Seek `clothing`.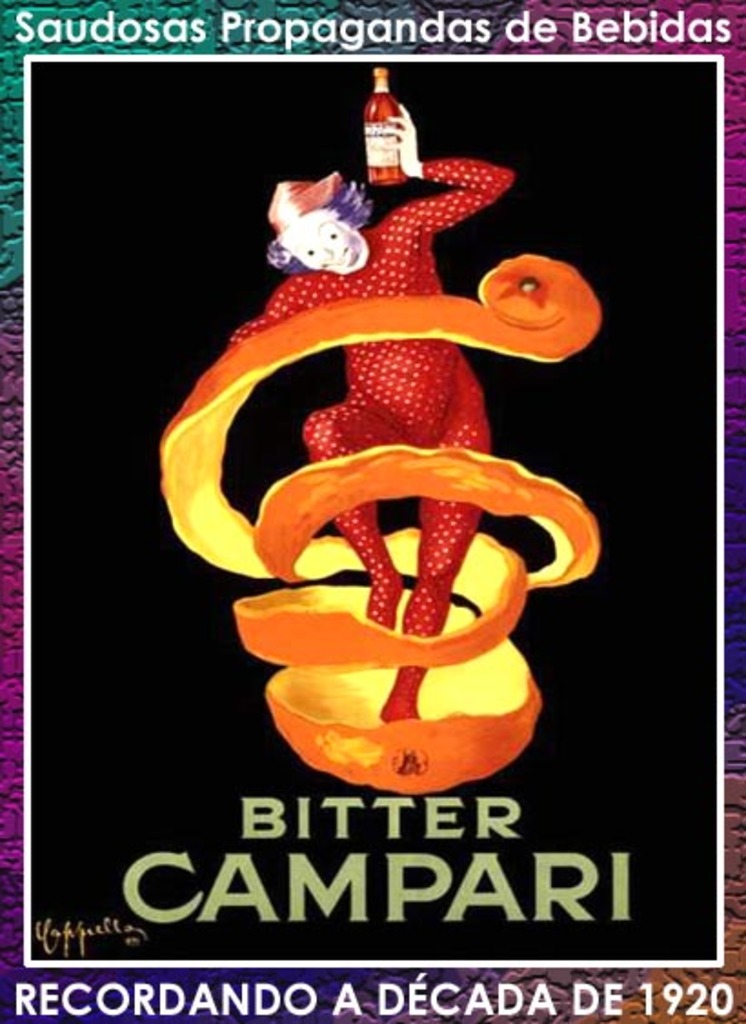
229:156:515:722.
